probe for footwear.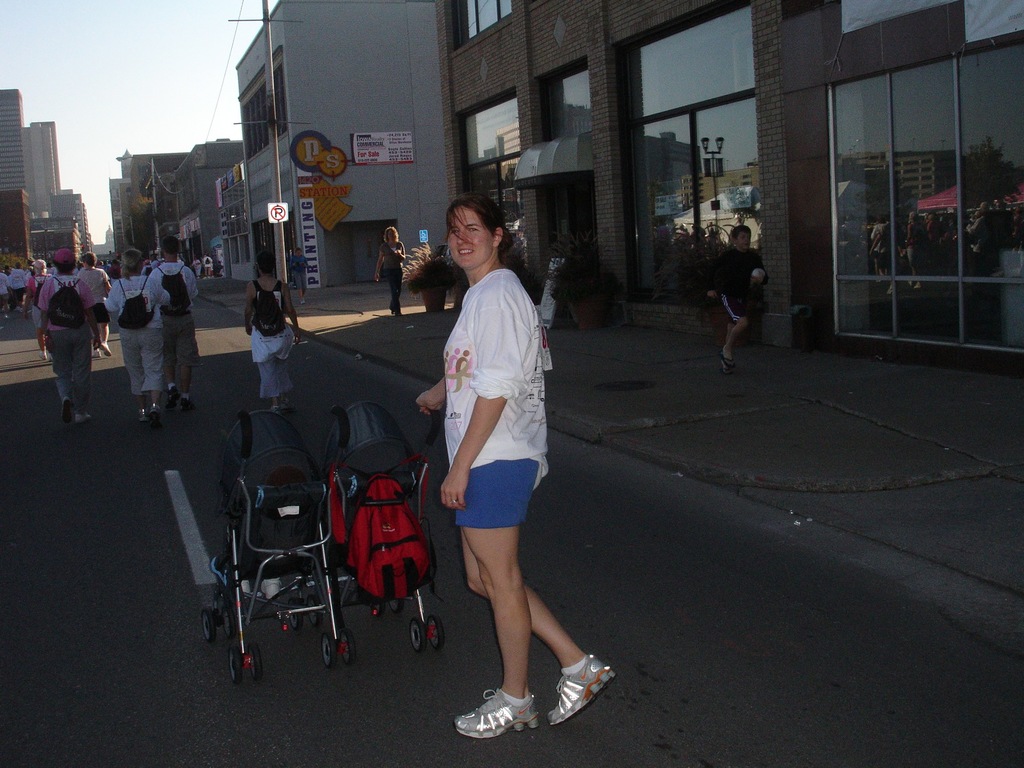
Probe result: {"left": 72, "top": 414, "right": 91, "bottom": 423}.
